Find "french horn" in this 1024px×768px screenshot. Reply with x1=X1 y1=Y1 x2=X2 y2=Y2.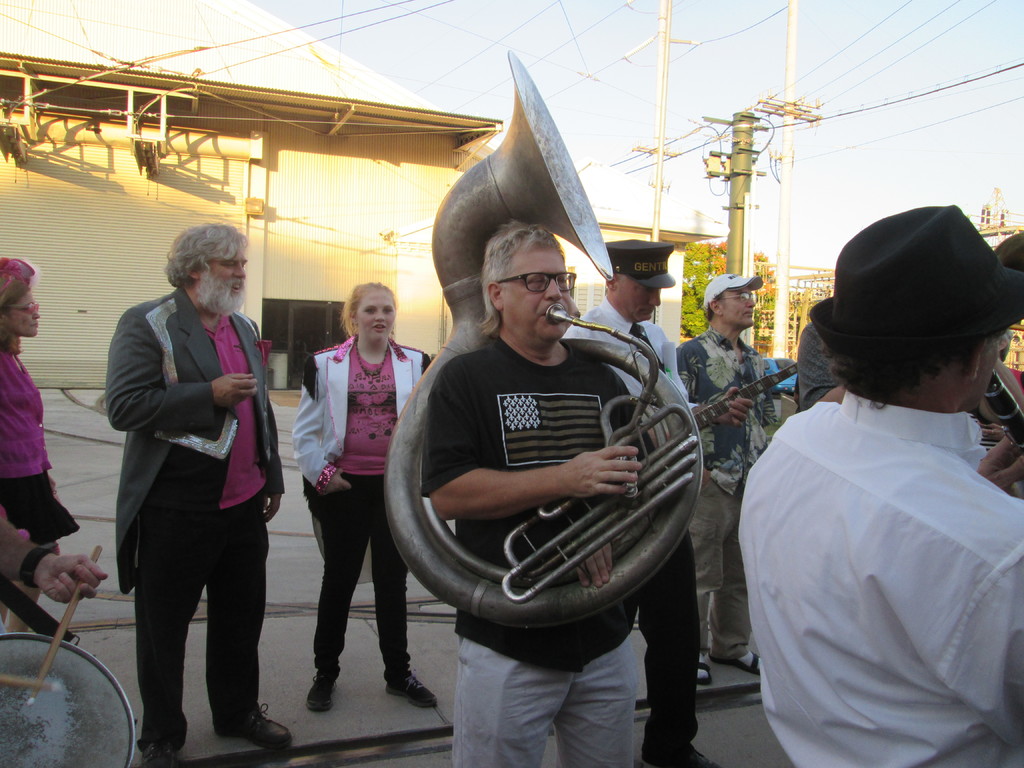
x1=981 y1=368 x2=1023 y2=454.
